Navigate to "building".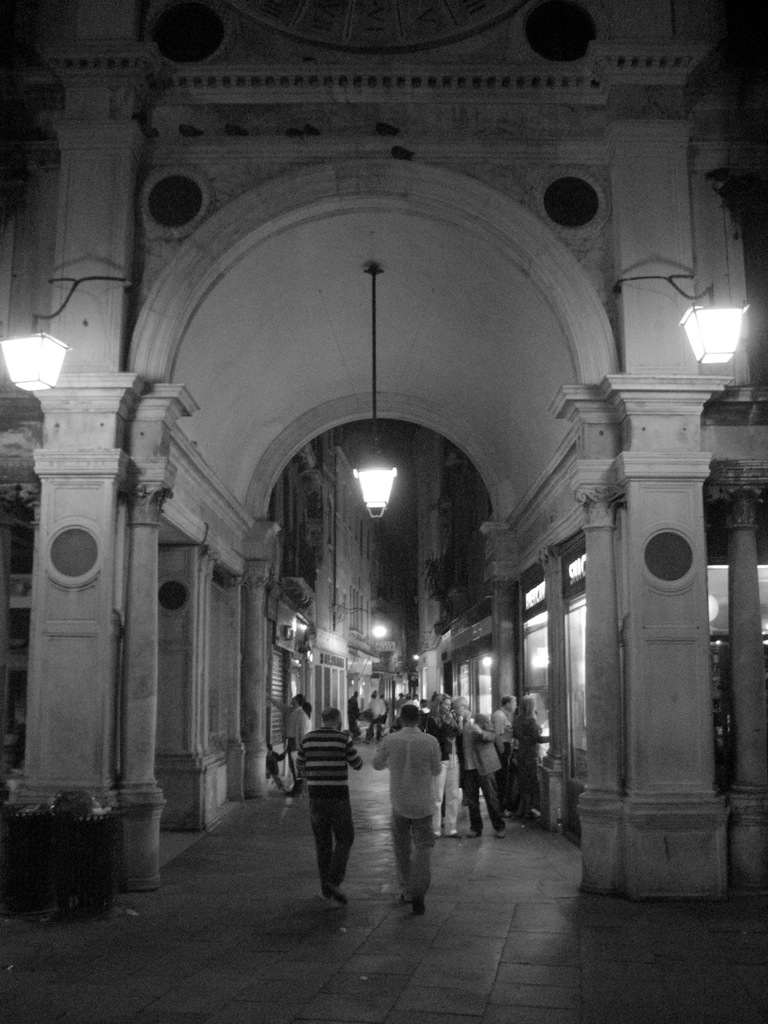
Navigation target: {"x1": 0, "y1": 0, "x2": 767, "y2": 1022}.
